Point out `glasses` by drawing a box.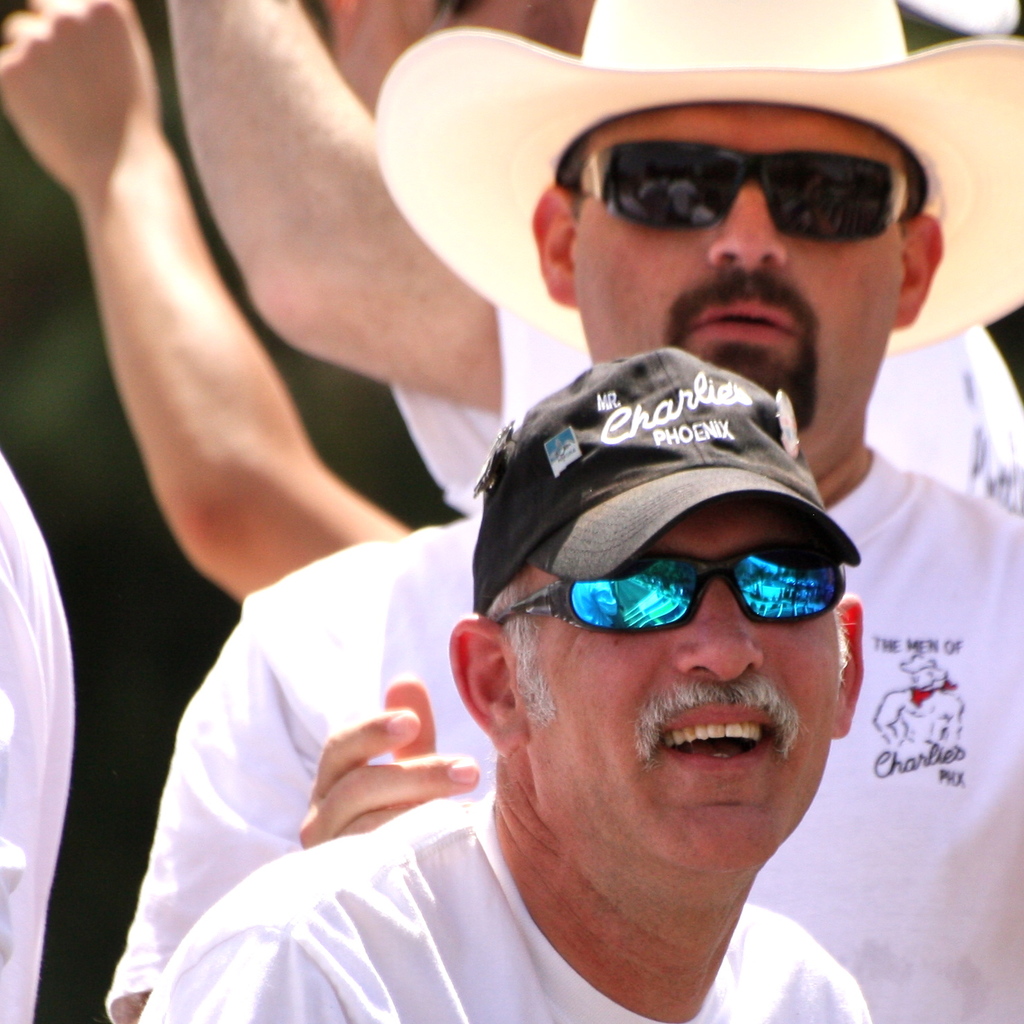
(x1=479, y1=524, x2=853, y2=641).
